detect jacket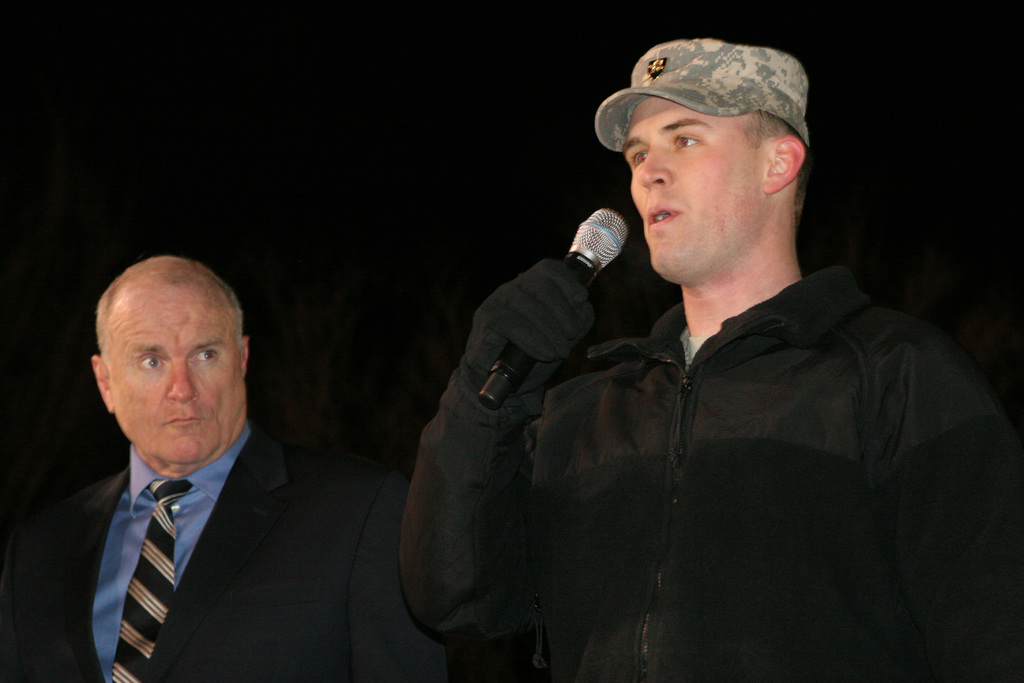
(444, 225, 1006, 639)
